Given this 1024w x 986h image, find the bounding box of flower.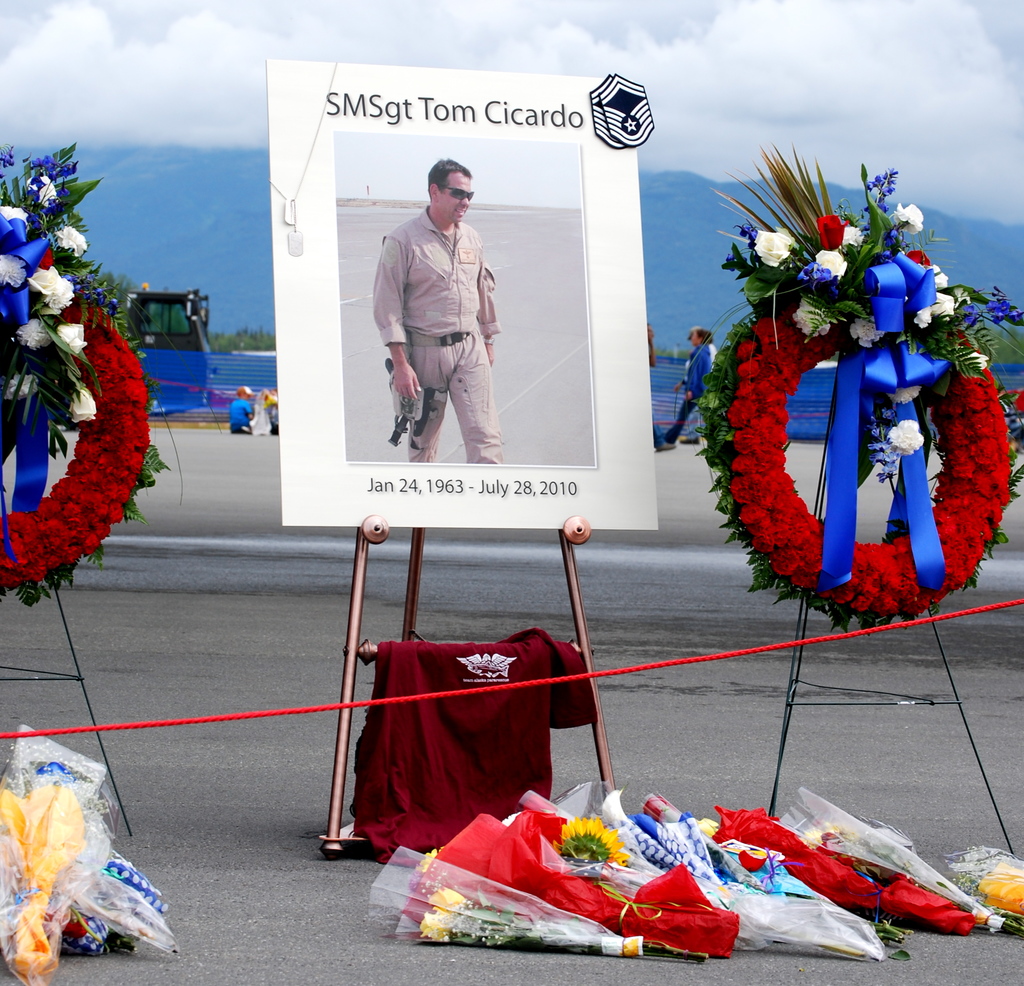
846,319,886,344.
